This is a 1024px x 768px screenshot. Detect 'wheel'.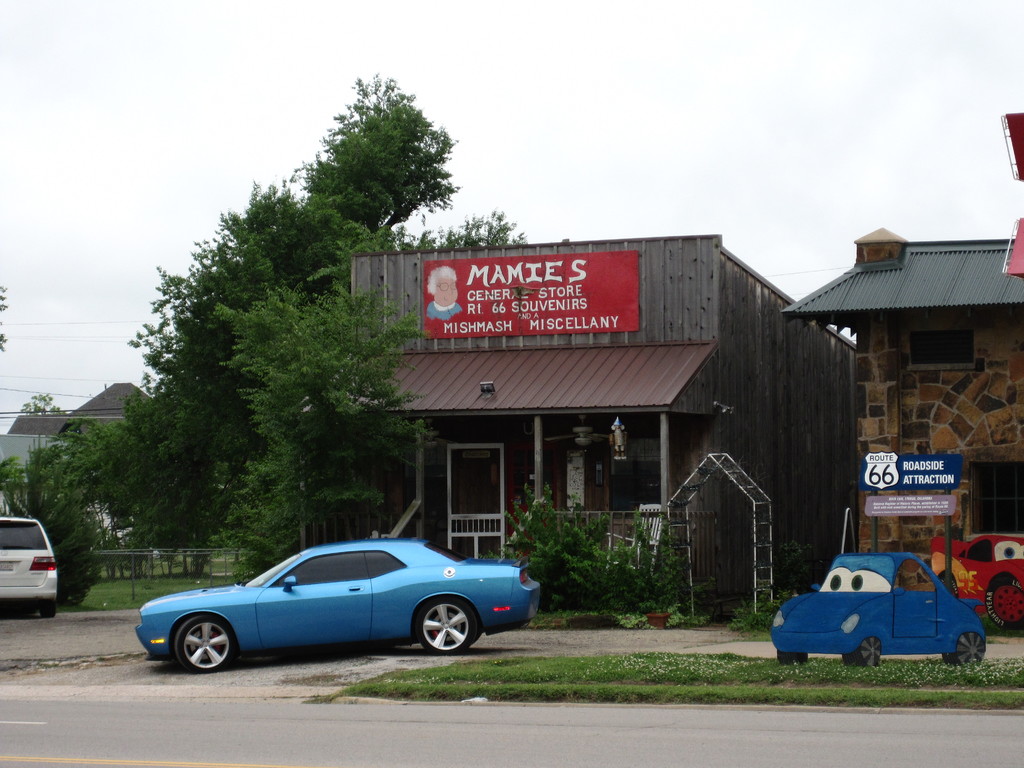
413 598 480 655.
